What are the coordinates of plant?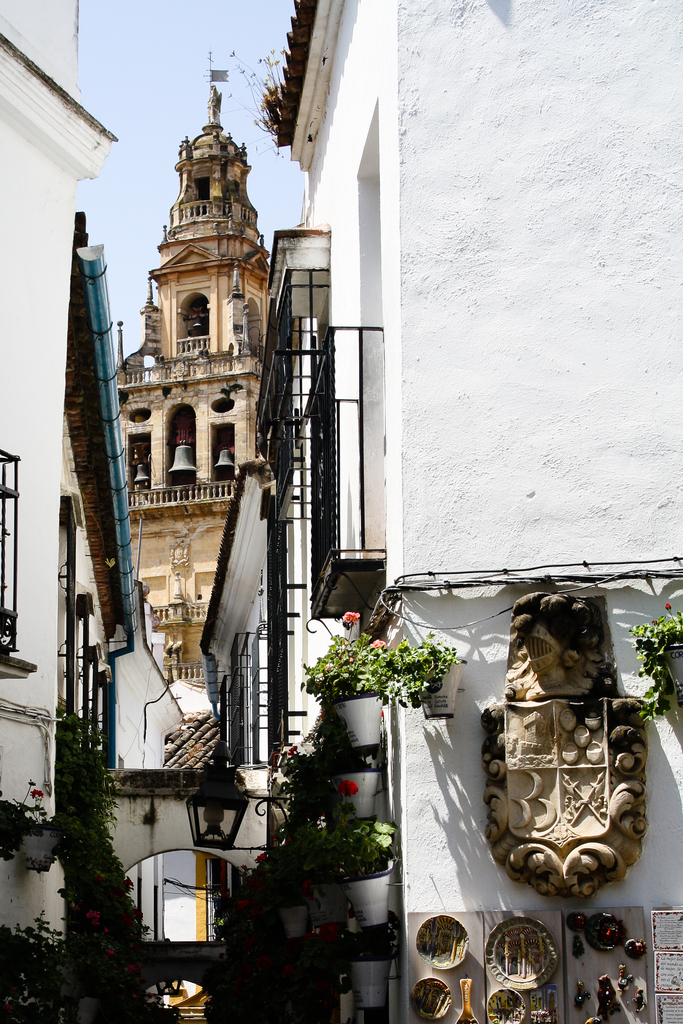
region(0, 784, 54, 861).
